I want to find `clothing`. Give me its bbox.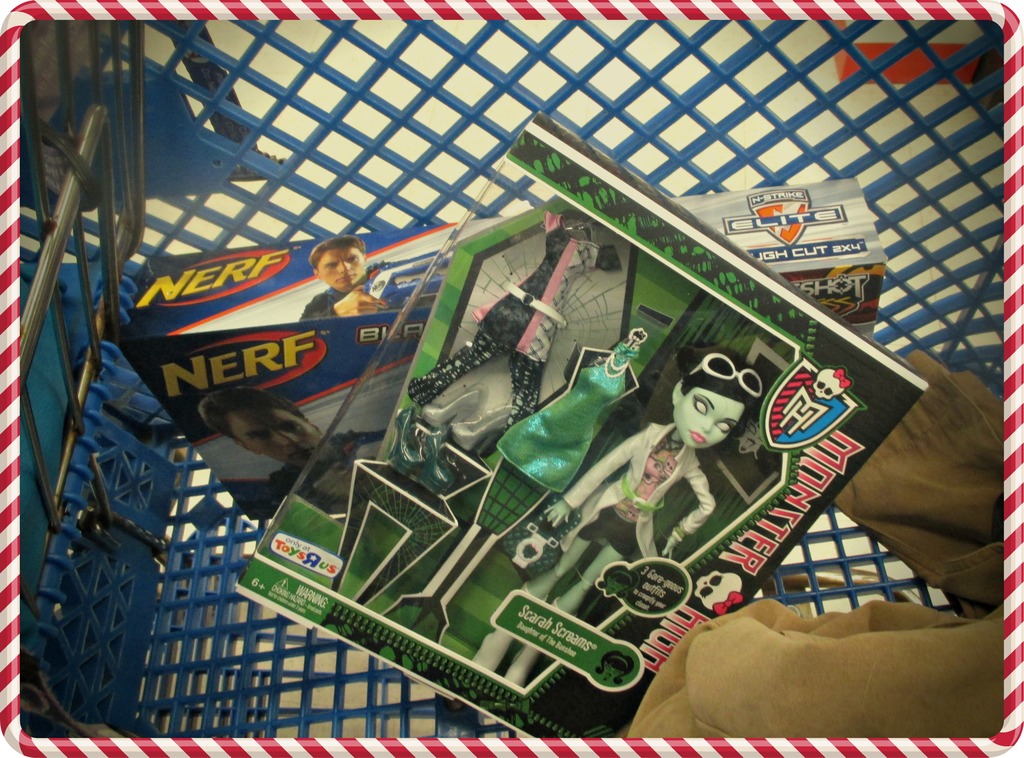
{"x1": 421, "y1": 214, "x2": 621, "y2": 435}.
